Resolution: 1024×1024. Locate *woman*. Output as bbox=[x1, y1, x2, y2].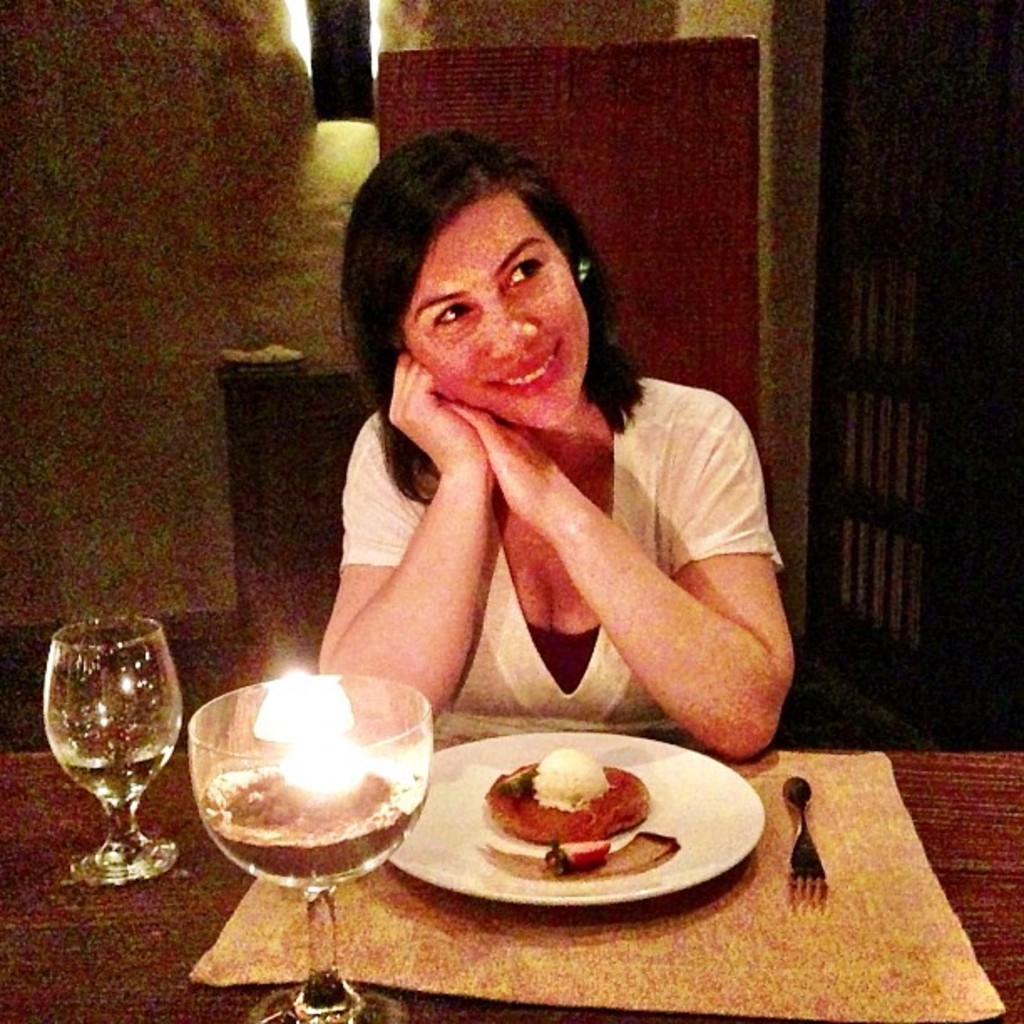
bbox=[256, 151, 825, 773].
